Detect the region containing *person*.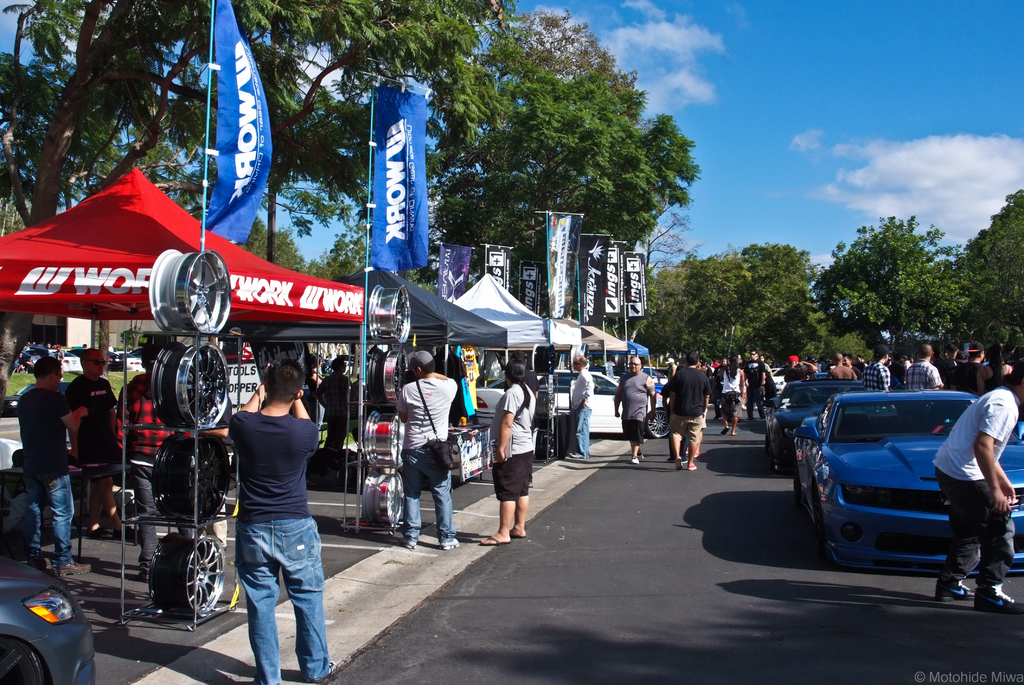
bbox=[68, 348, 141, 541].
